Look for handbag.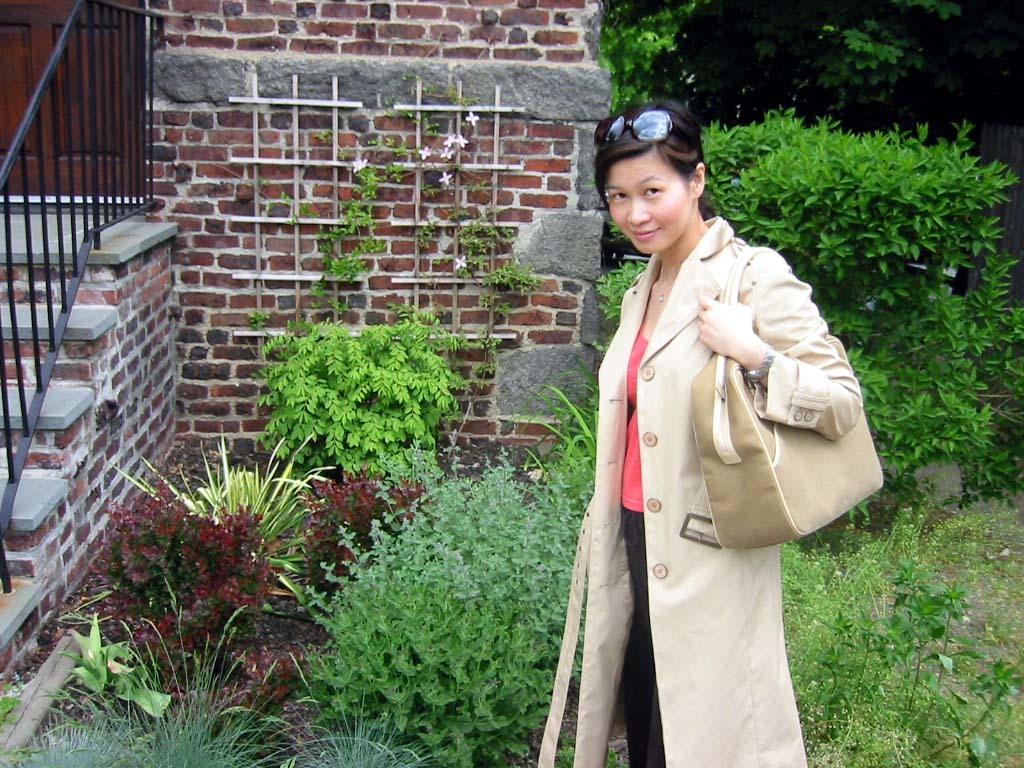
Found: pyautogui.locateOnScreen(693, 249, 881, 550).
